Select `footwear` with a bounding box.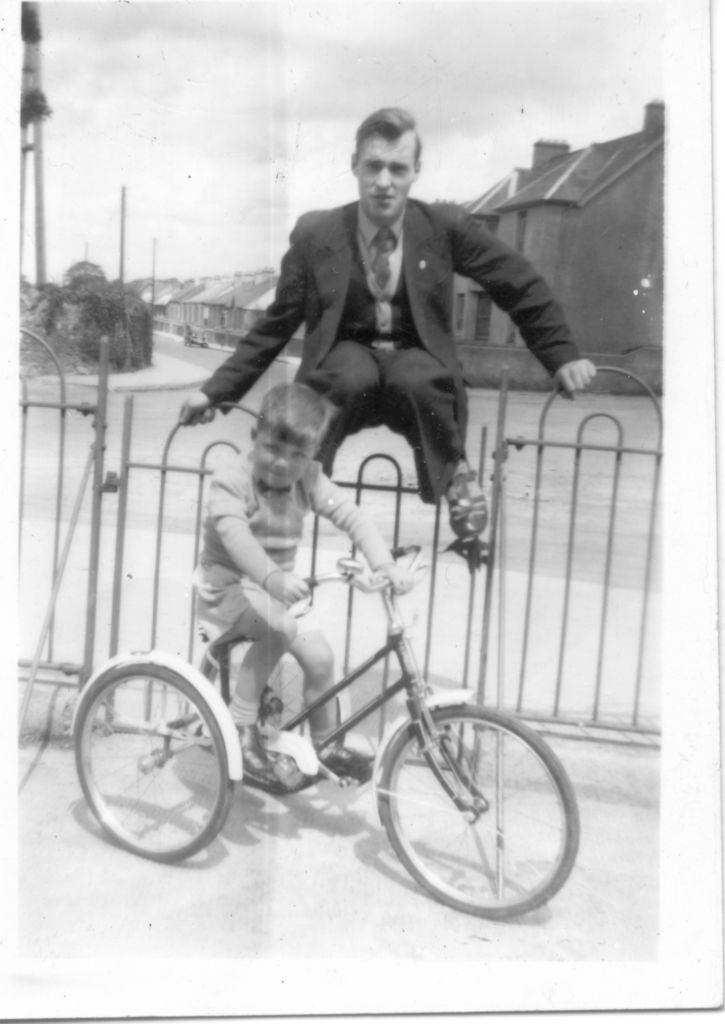
312,738,379,787.
